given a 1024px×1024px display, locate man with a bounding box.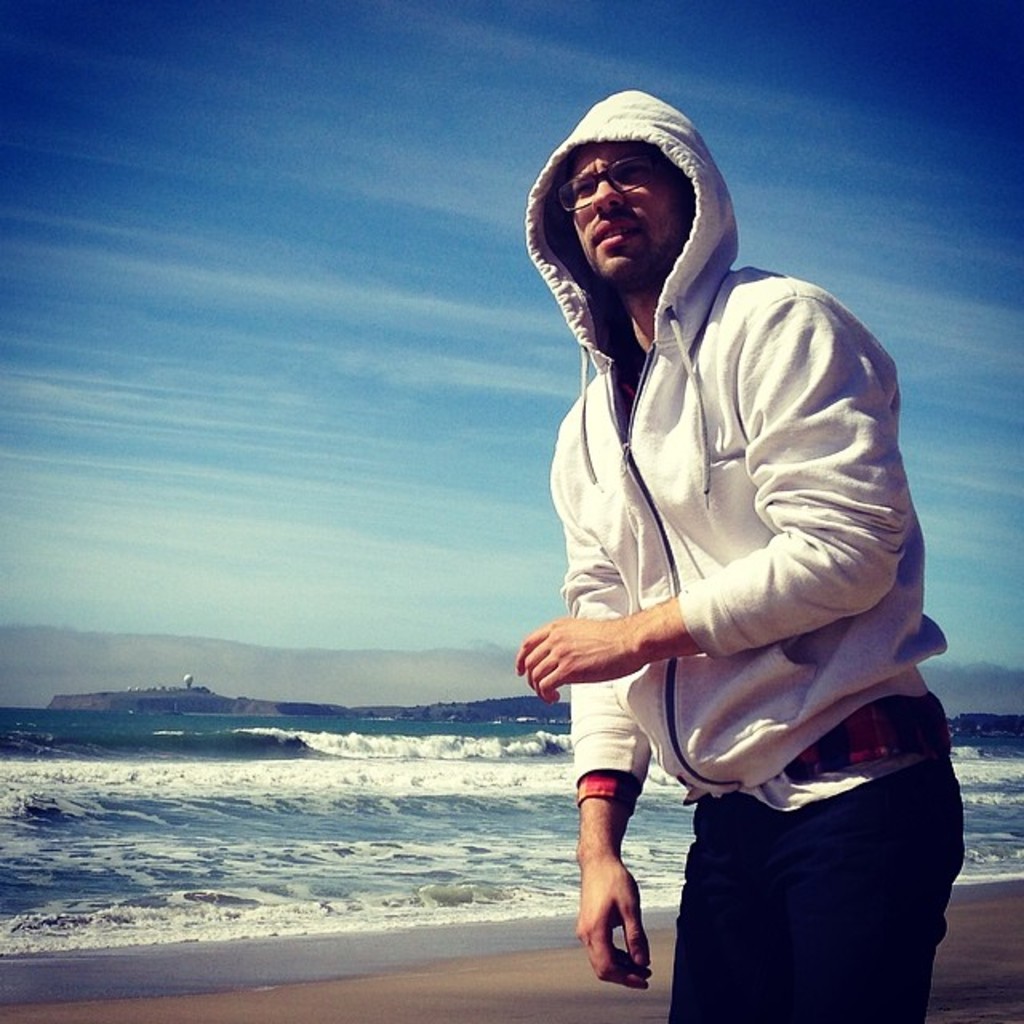
Located: bbox=[502, 93, 965, 1022].
